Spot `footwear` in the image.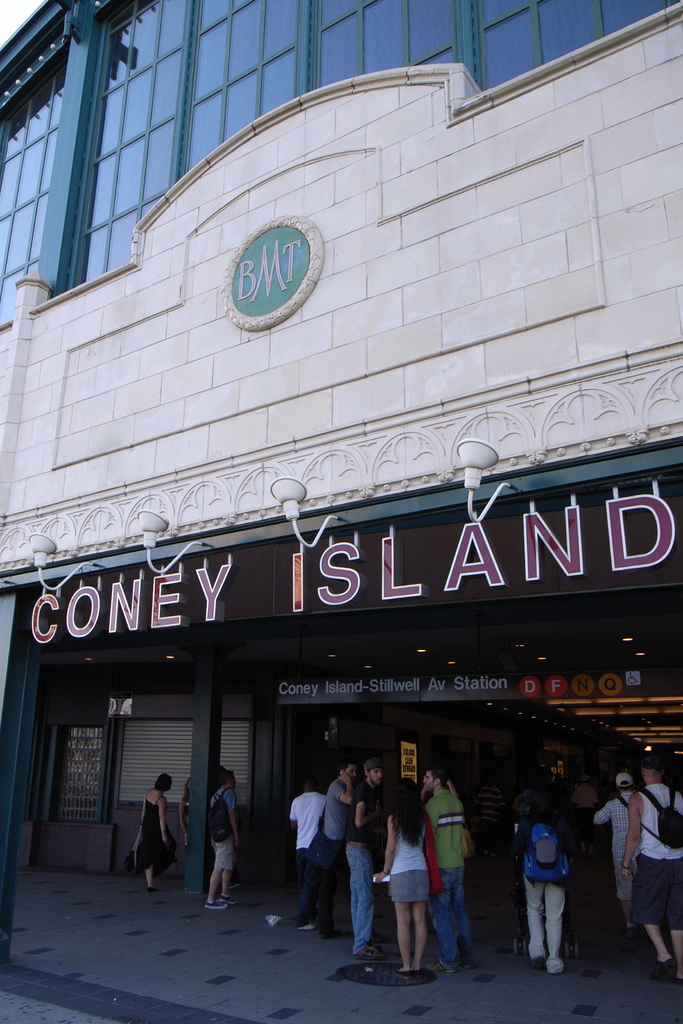
`footwear` found at <box>201,895,227,913</box>.
